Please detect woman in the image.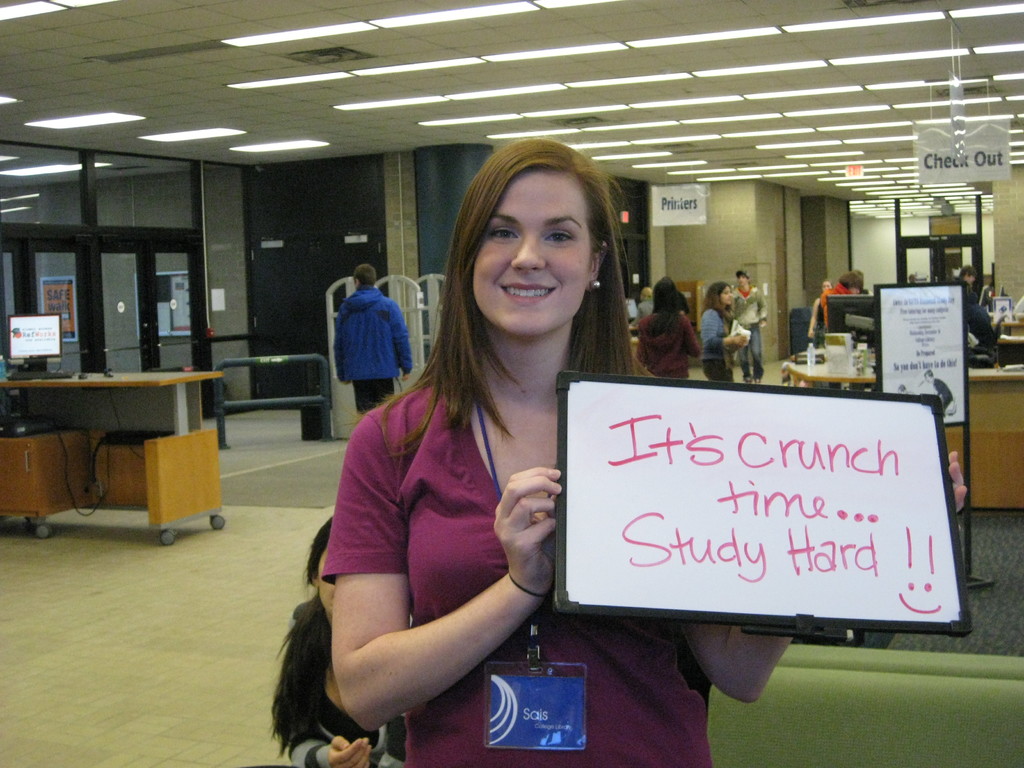
[697,284,745,385].
